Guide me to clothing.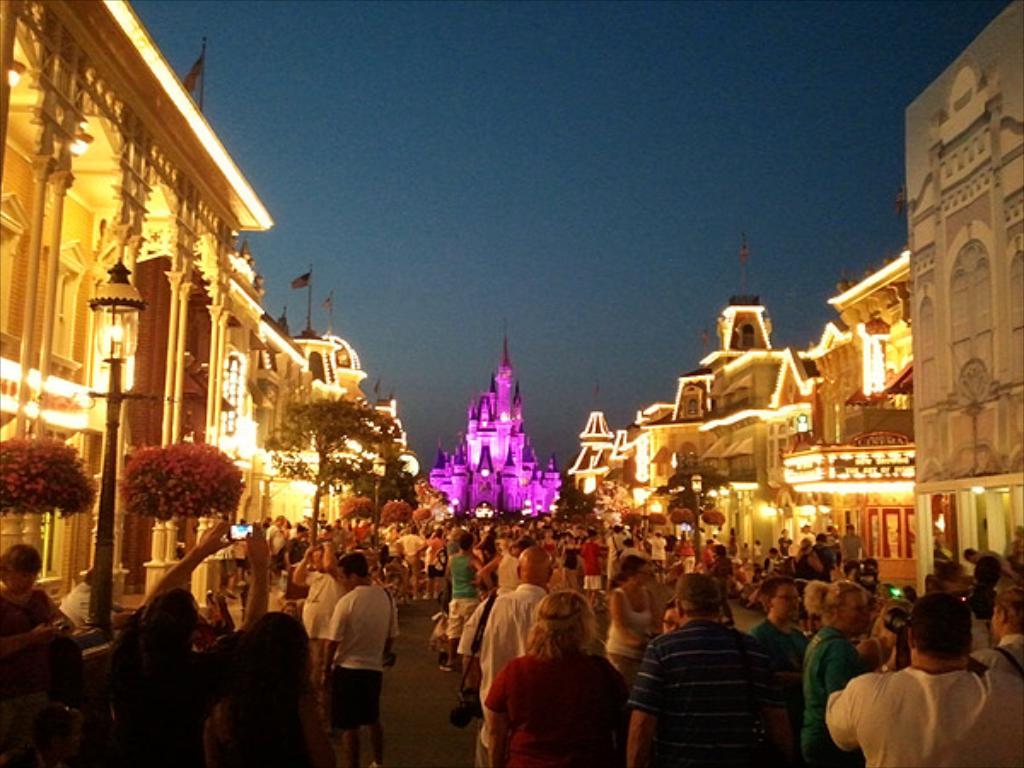
Guidance: [left=449, top=555, right=478, bottom=599].
